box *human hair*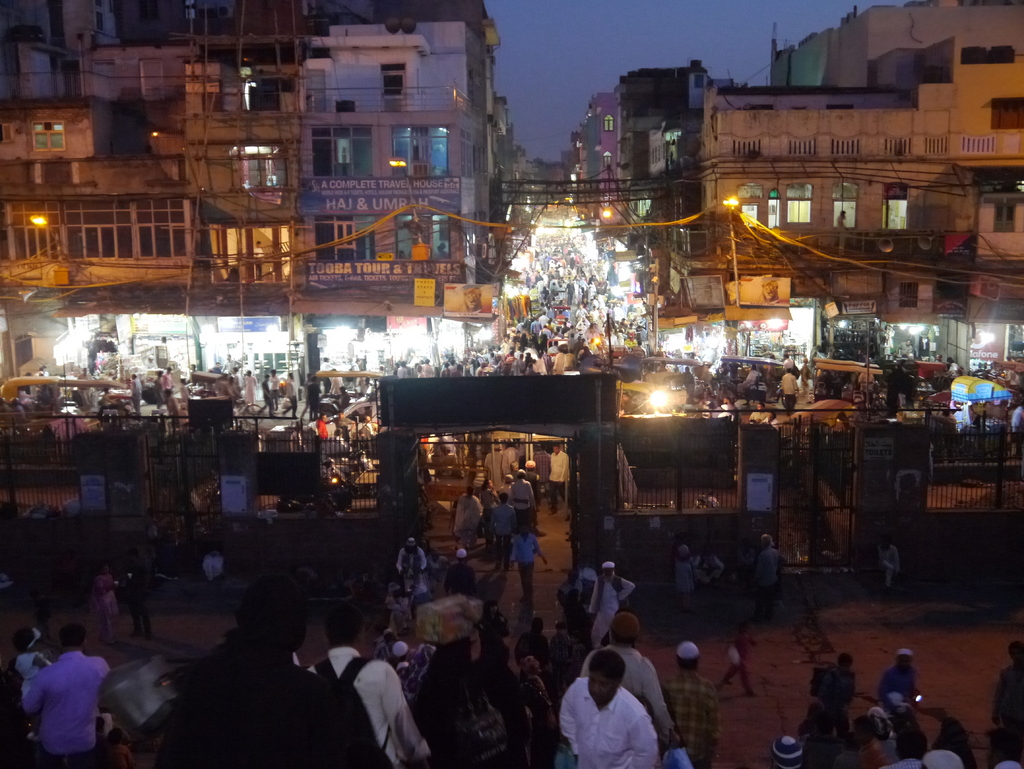
592:647:624:682
